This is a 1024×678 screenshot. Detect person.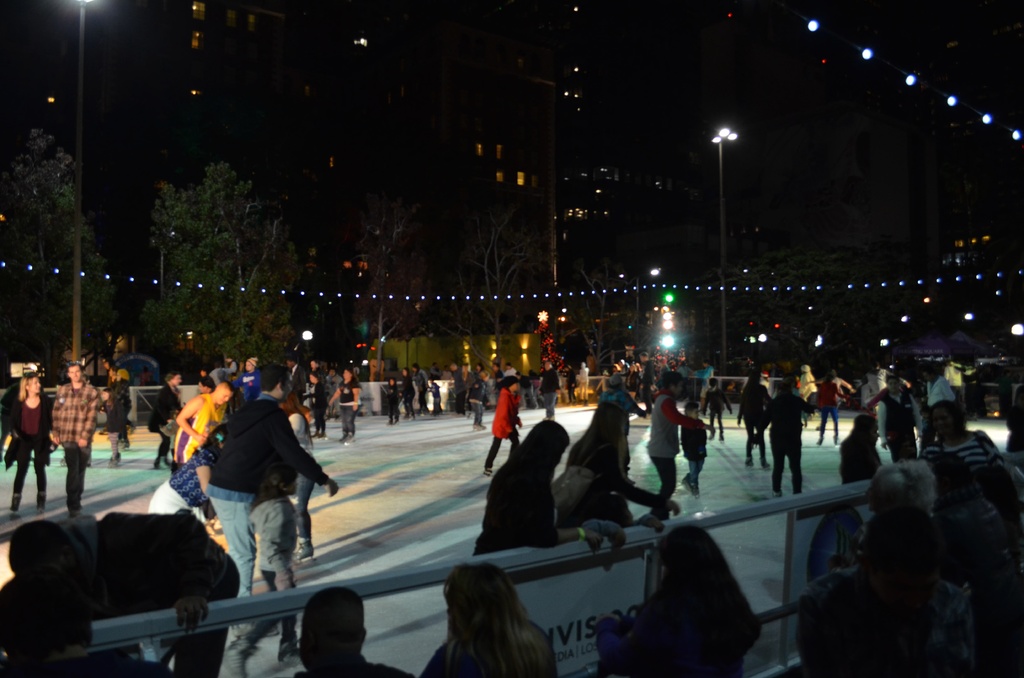
[x1=306, y1=357, x2=333, y2=436].
